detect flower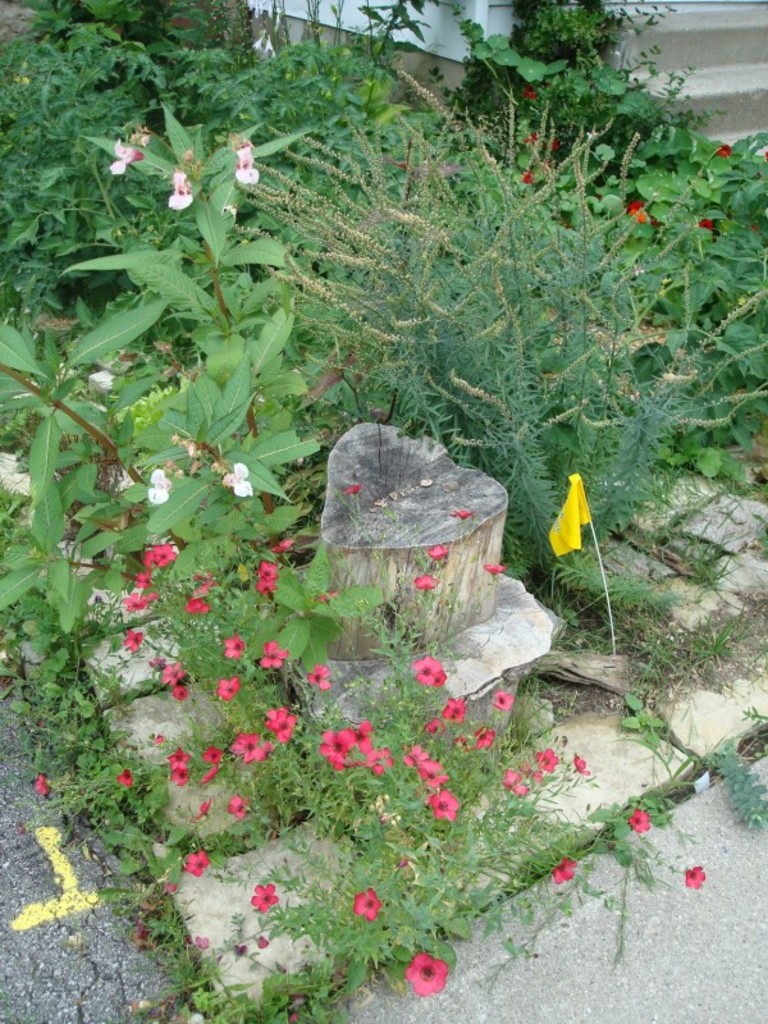
[x1=411, y1=653, x2=431, y2=682]
